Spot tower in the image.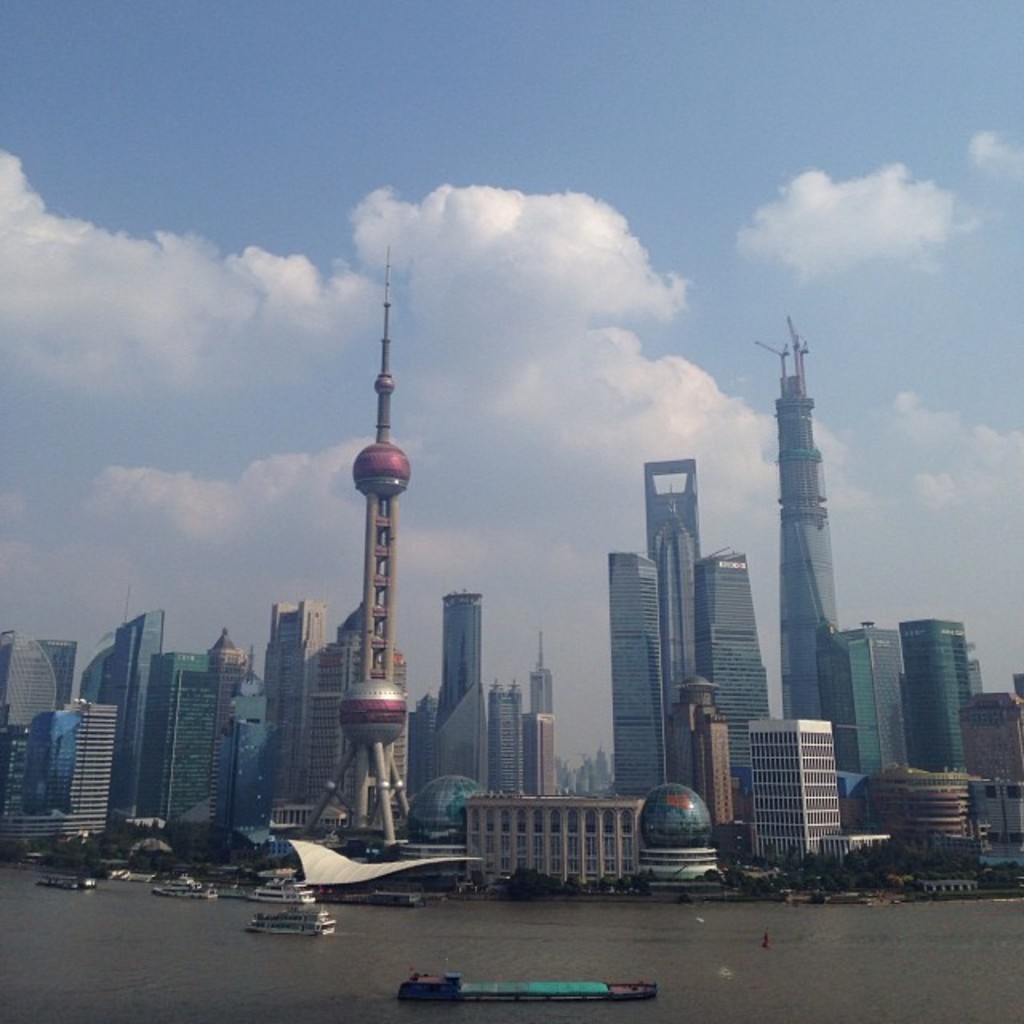
tower found at (left=814, top=608, right=925, bottom=786).
